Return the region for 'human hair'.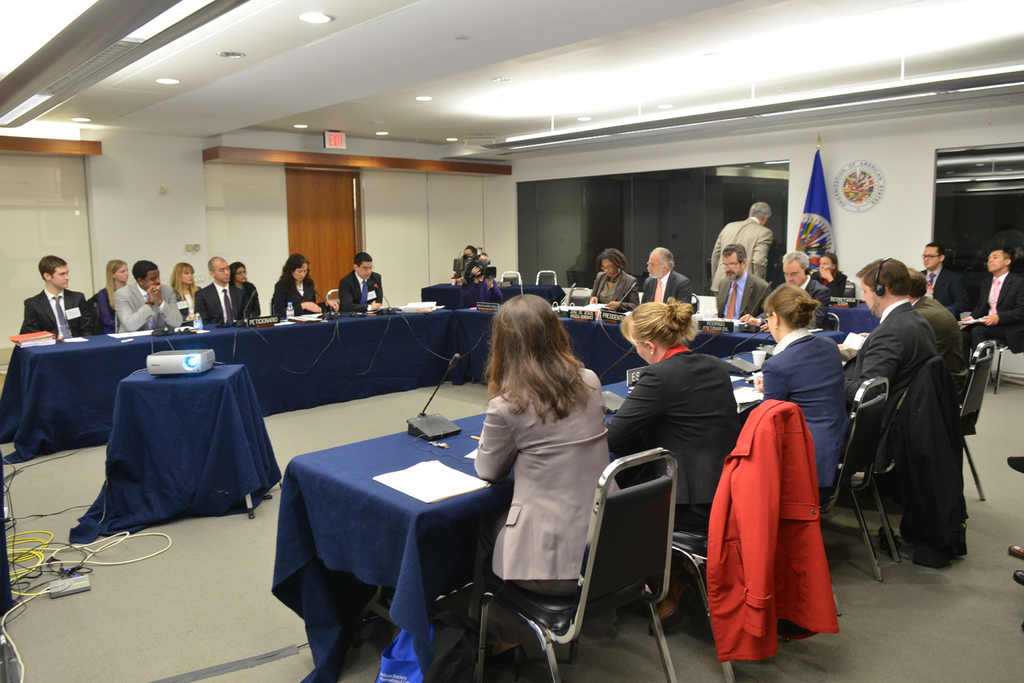
<region>39, 254, 65, 279</region>.
